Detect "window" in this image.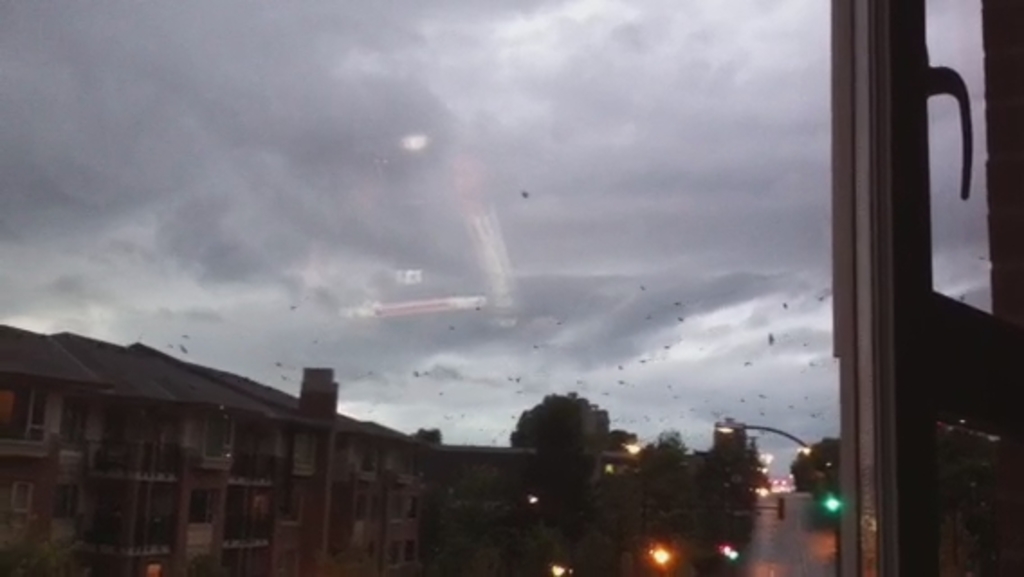
Detection: (left=507, top=2, right=986, bottom=546).
